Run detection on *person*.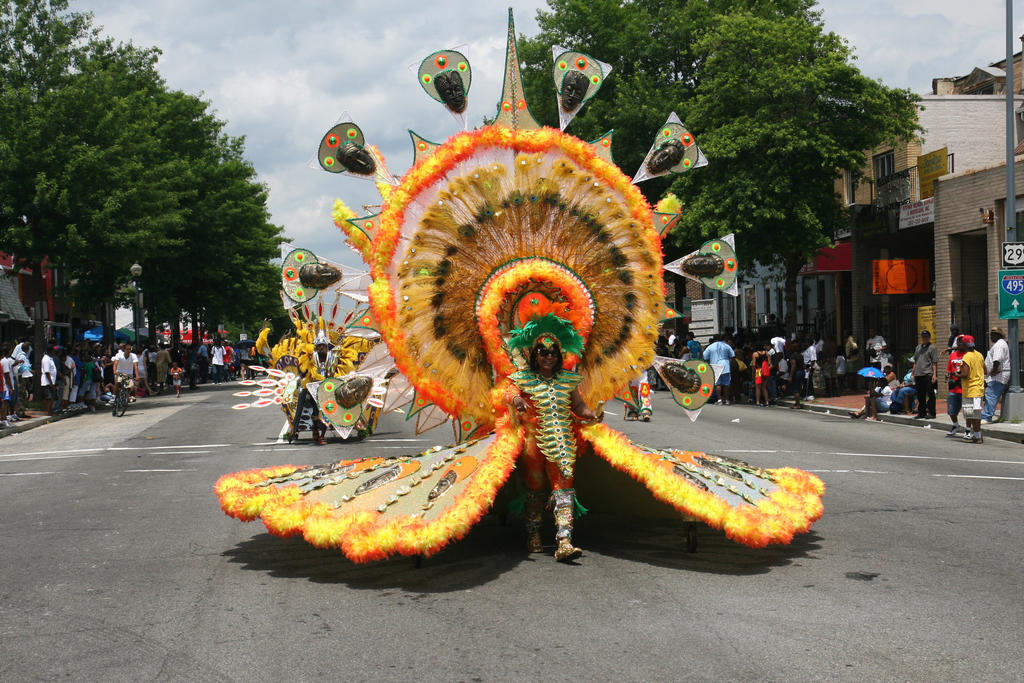
Result: <box>314,340,341,447</box>.
